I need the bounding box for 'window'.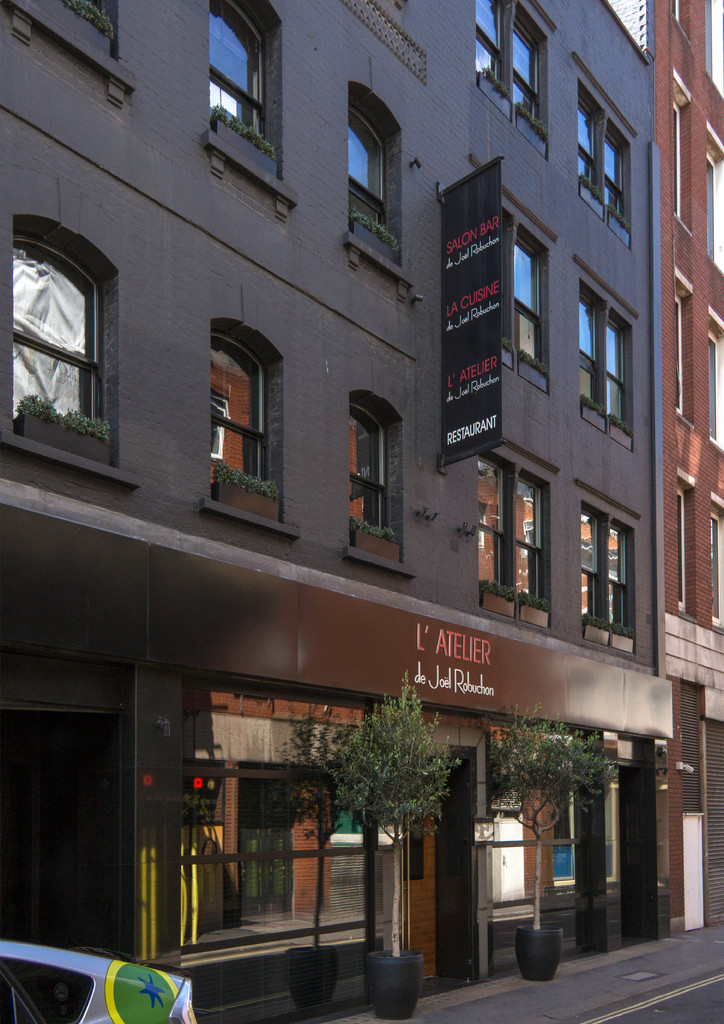
Here it is: rect(573, 42, 634, 252).
